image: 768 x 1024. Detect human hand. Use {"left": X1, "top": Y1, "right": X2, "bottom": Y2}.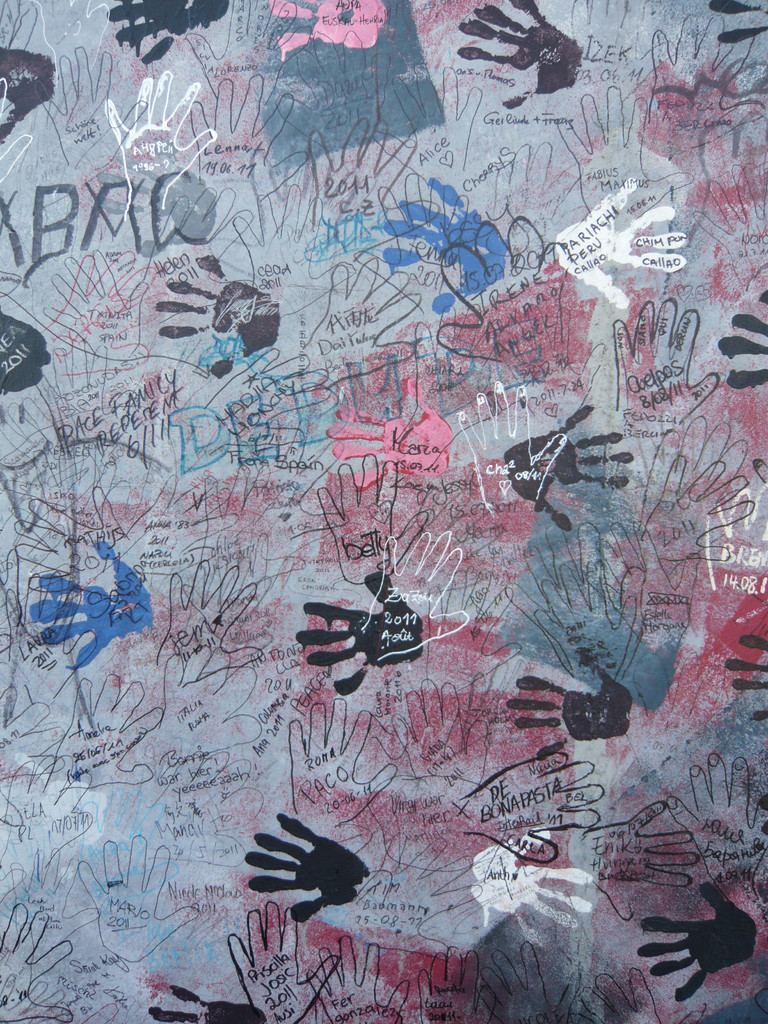
{"left": 299, "top": 250, "right": 420, "bottom": 395}.
